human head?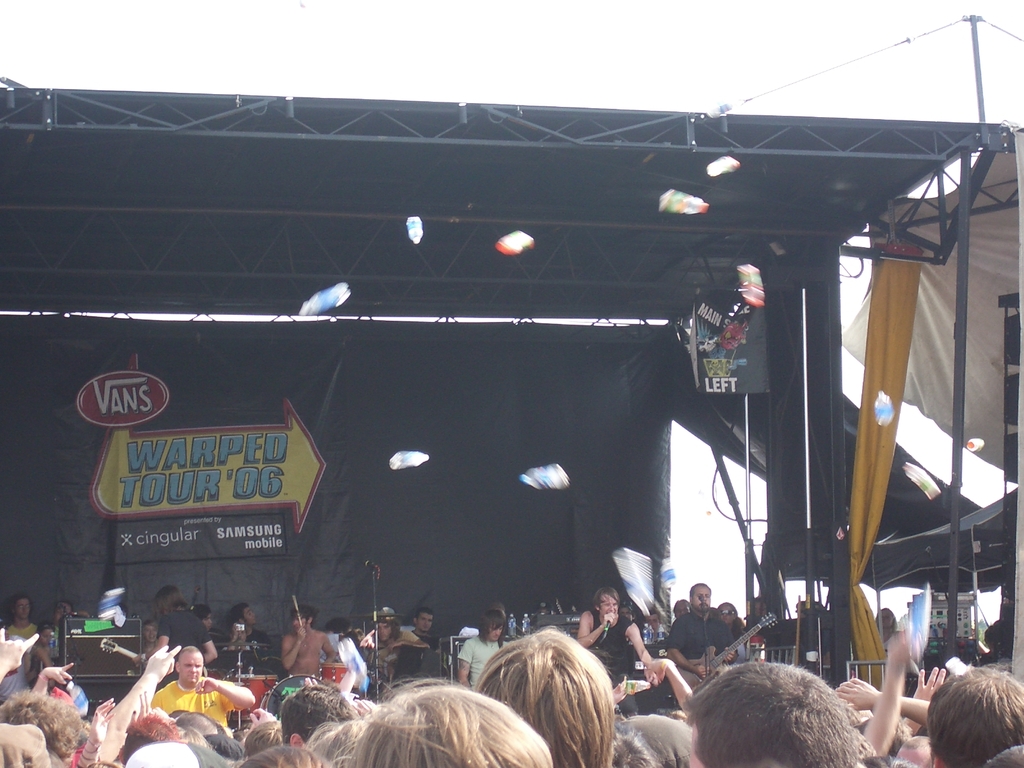
(x1=620, y1=605, x2=634, y2=620)
